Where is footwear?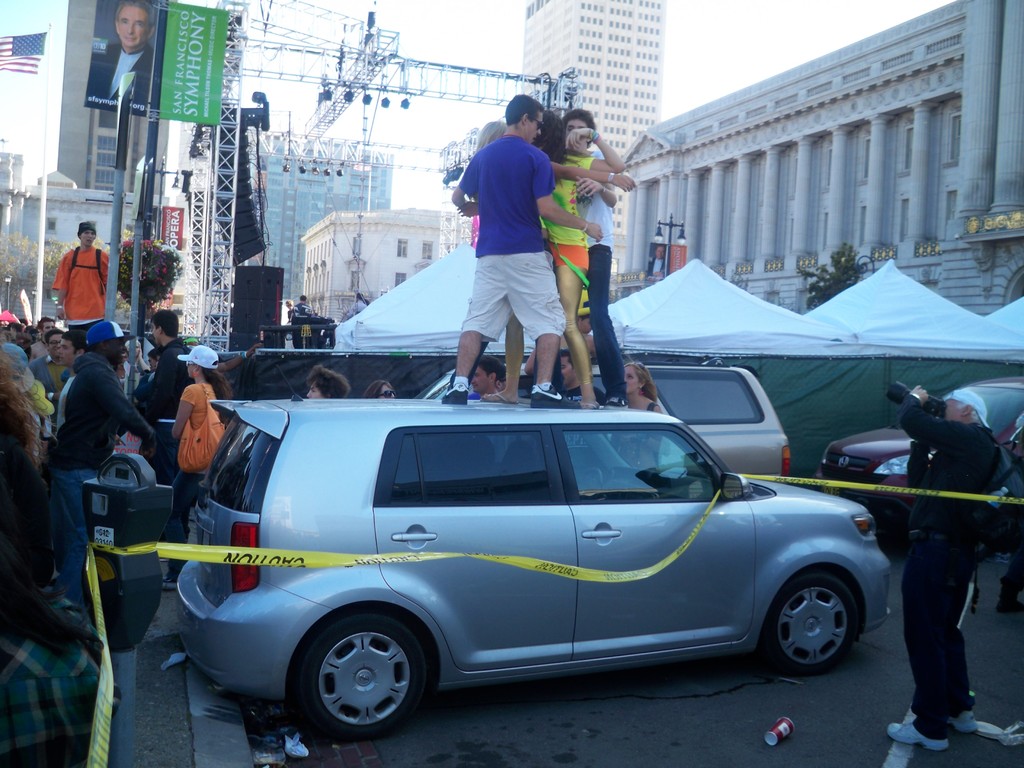
locate(532, 384, 584, 413).
